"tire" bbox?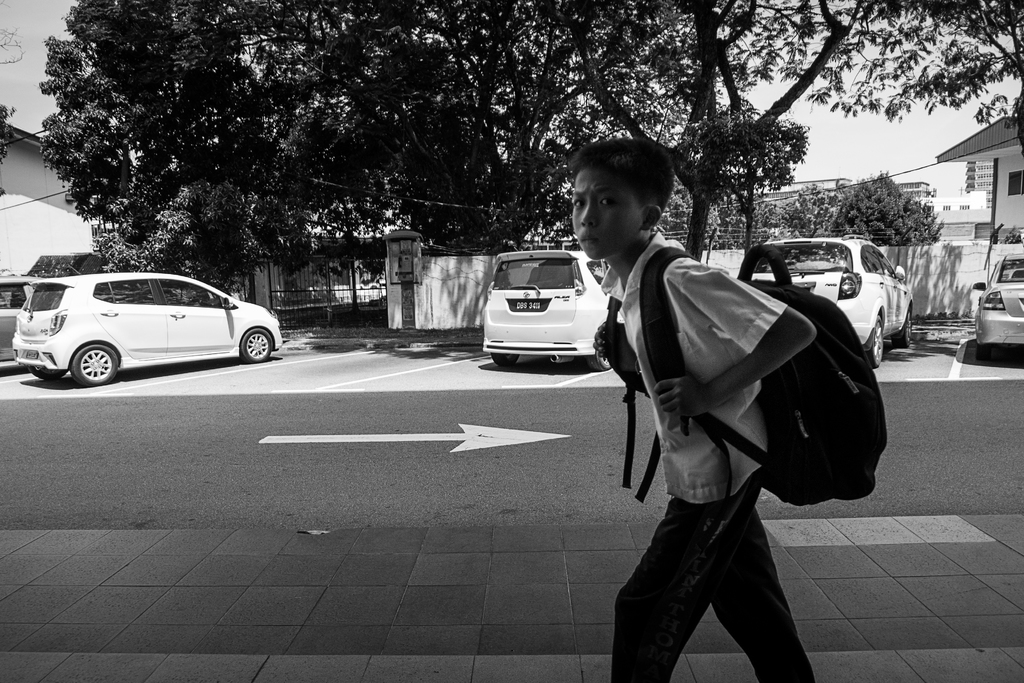
x1=238, y1=326, x2=273, y2=358
